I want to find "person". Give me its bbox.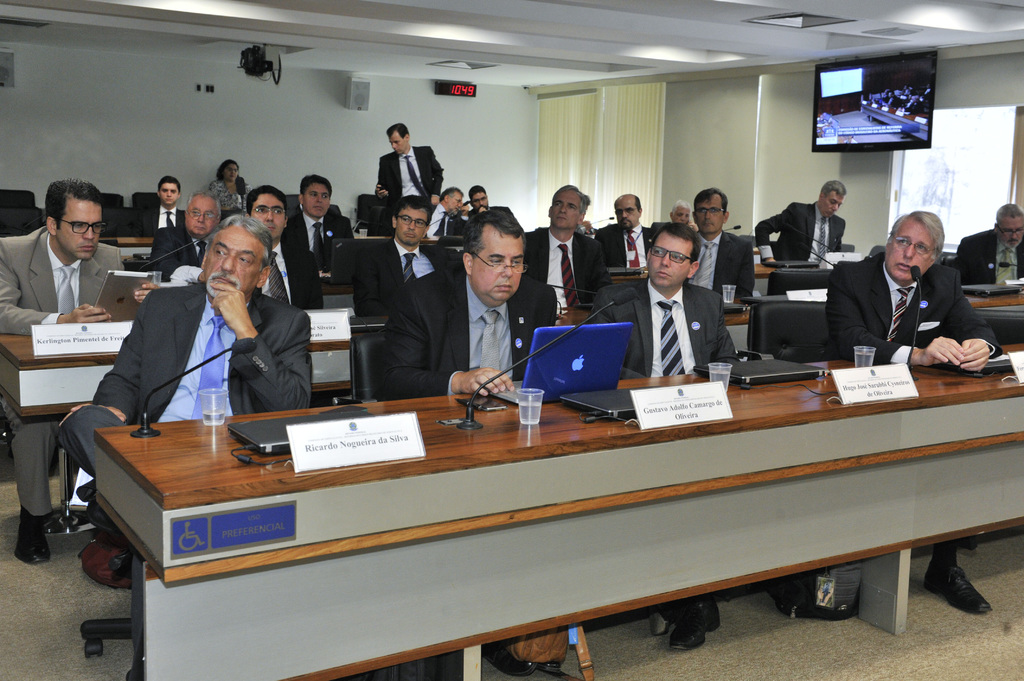
590,188,644,269.
